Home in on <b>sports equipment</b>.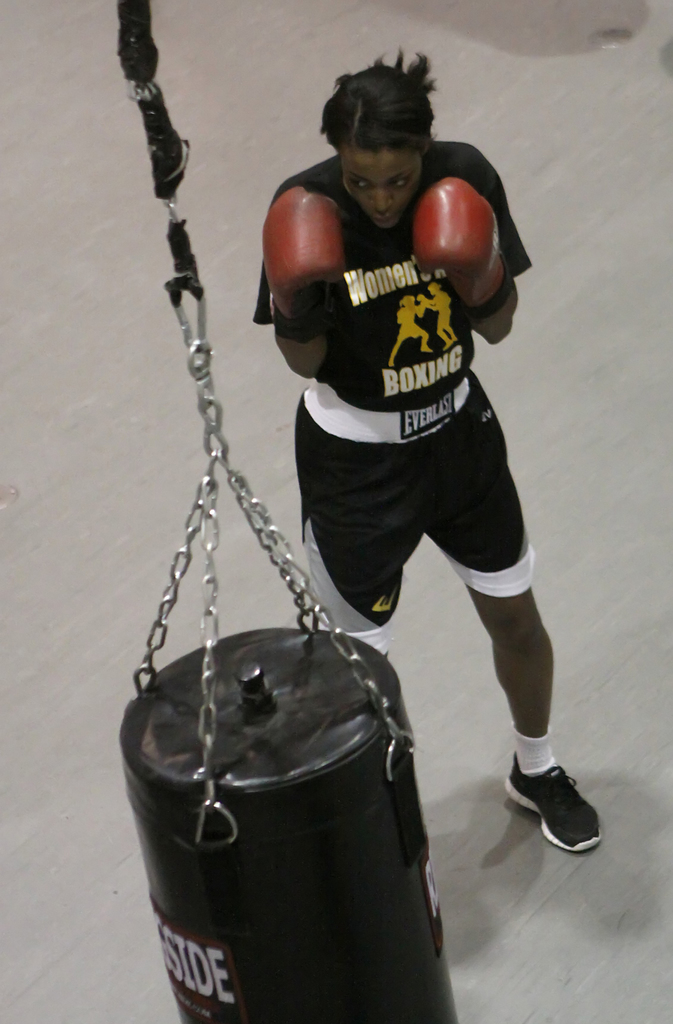
Homed in at x1=499 y1=749 x2=606 y2=852.
